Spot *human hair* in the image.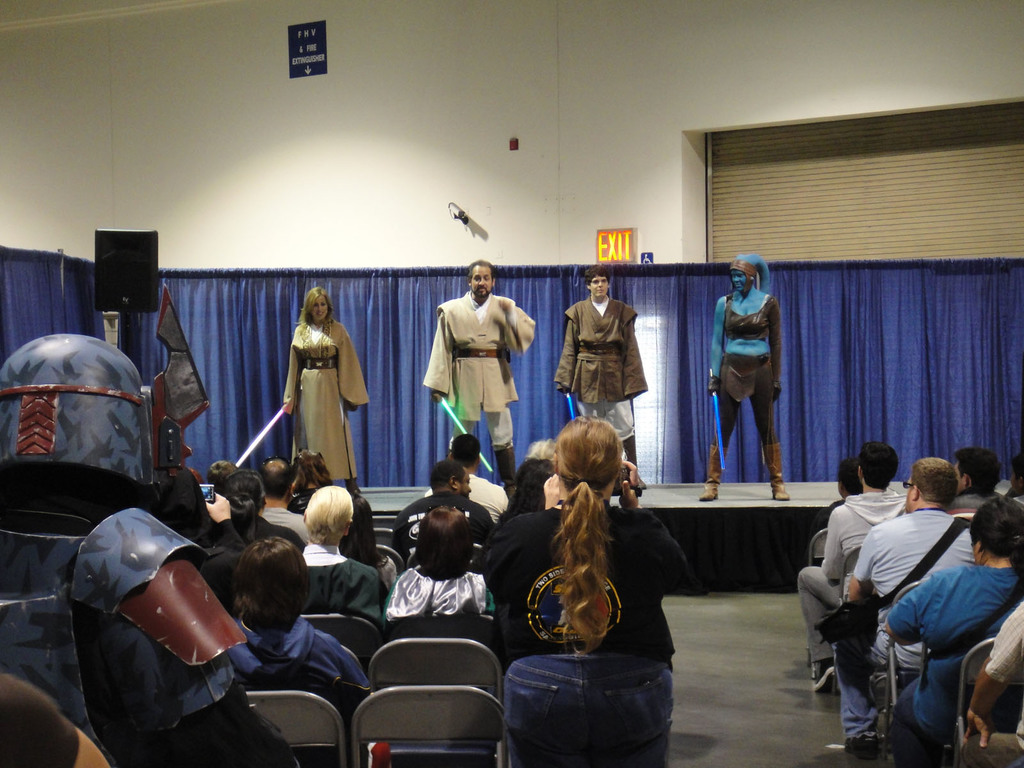
*human hair* found at [837,457,856,499].
